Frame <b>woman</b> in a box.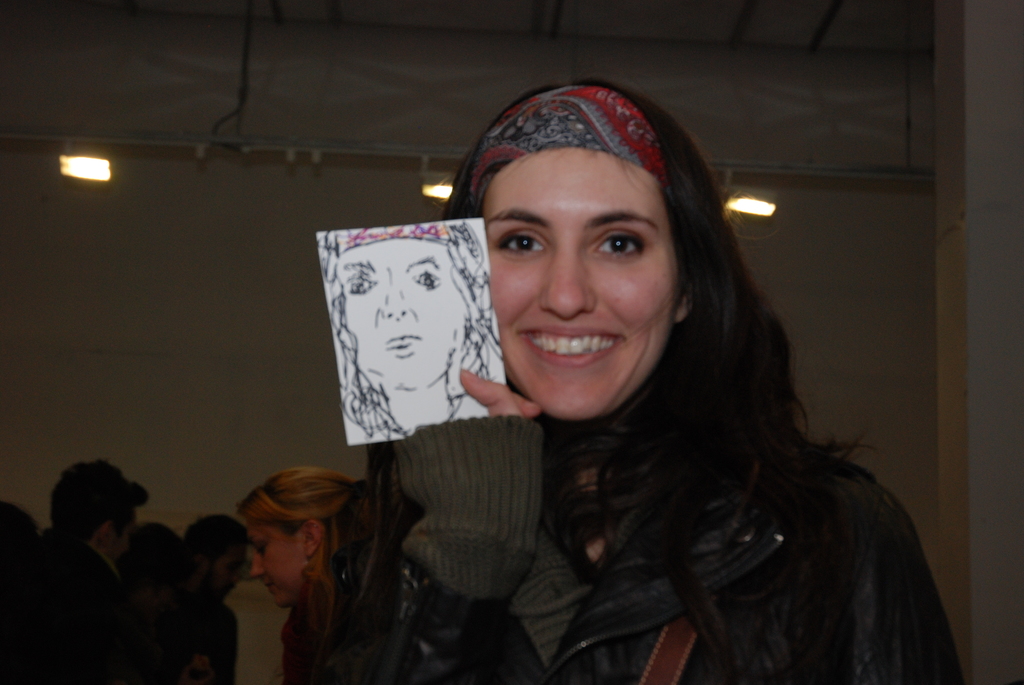
locate(241, 466, 365, 684).
